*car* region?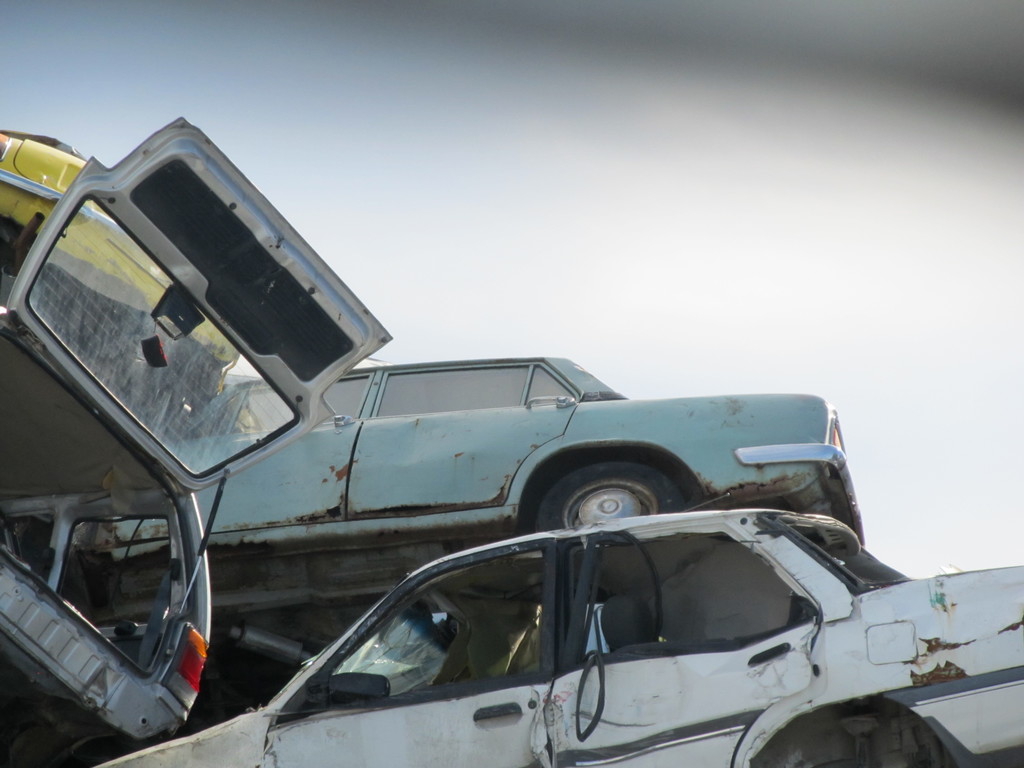
rect(0, 113, 395, 743)
